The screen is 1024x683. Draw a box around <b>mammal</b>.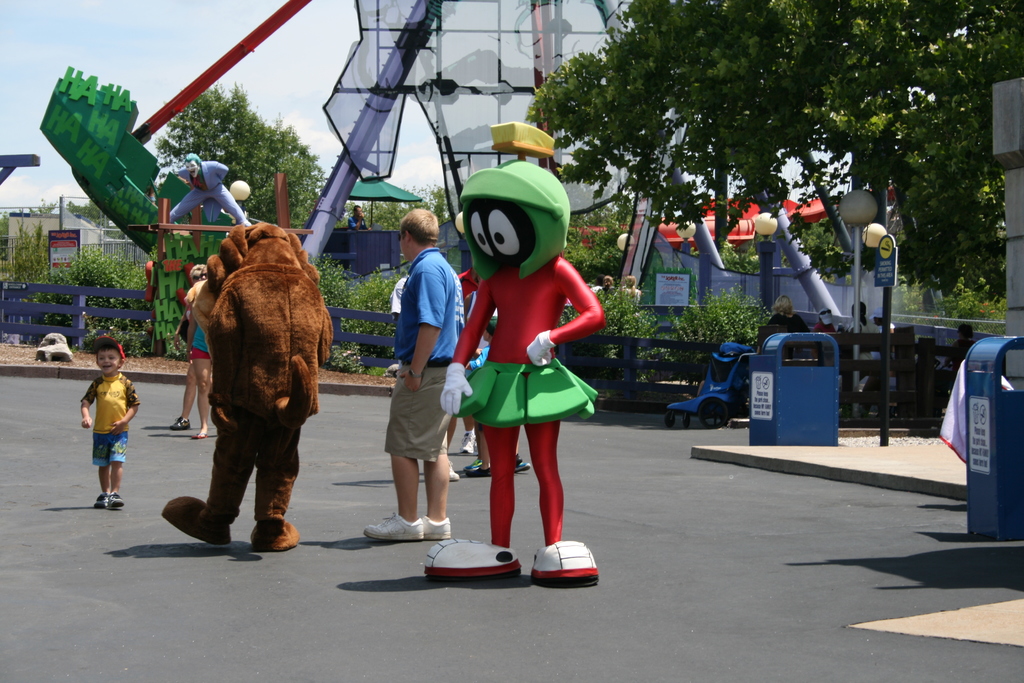
bbox=[346, 204, 367, 231].
